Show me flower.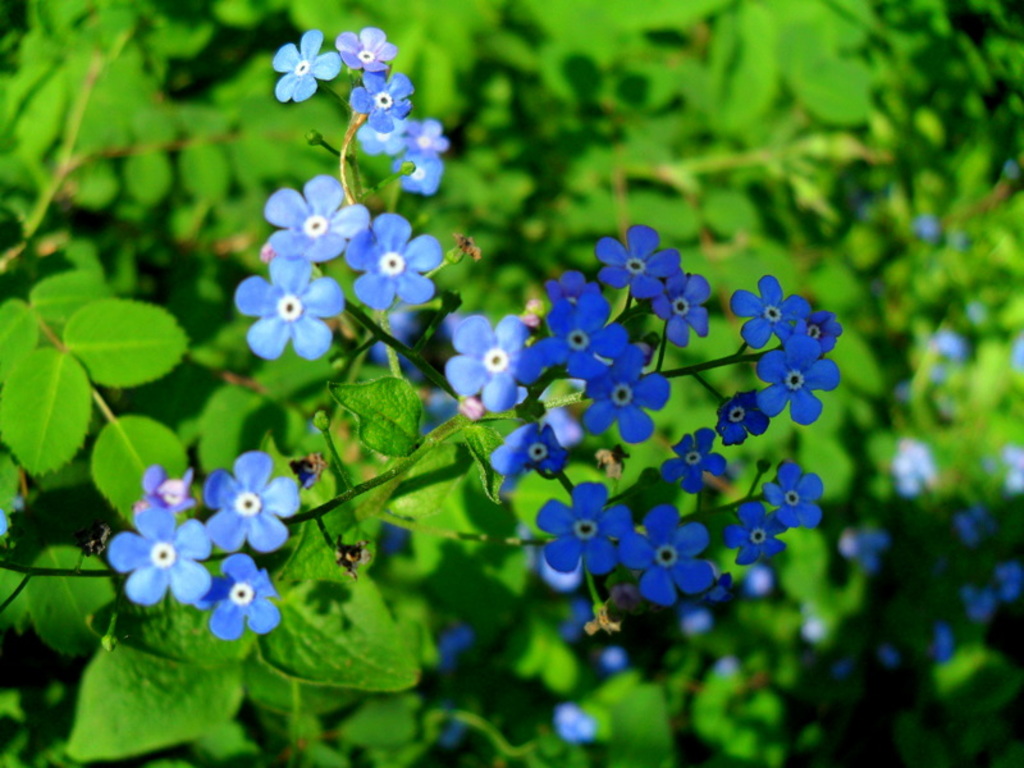
flower is here: 262:173:360:257.
